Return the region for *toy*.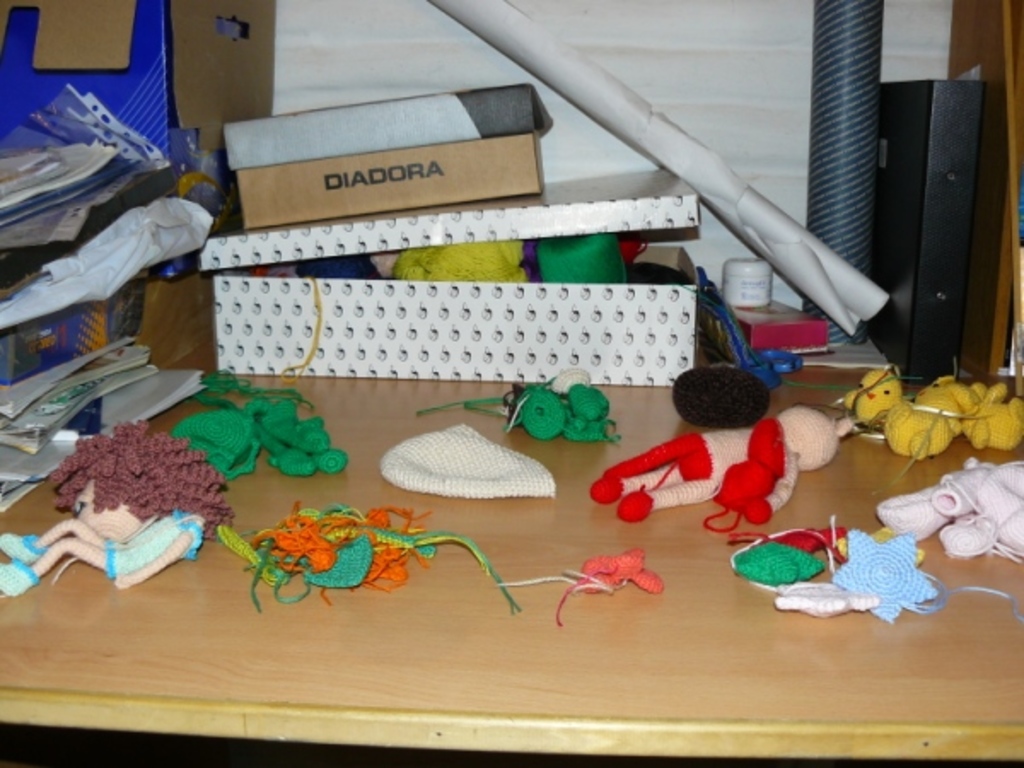
box(886, 372, 1022, 456).
